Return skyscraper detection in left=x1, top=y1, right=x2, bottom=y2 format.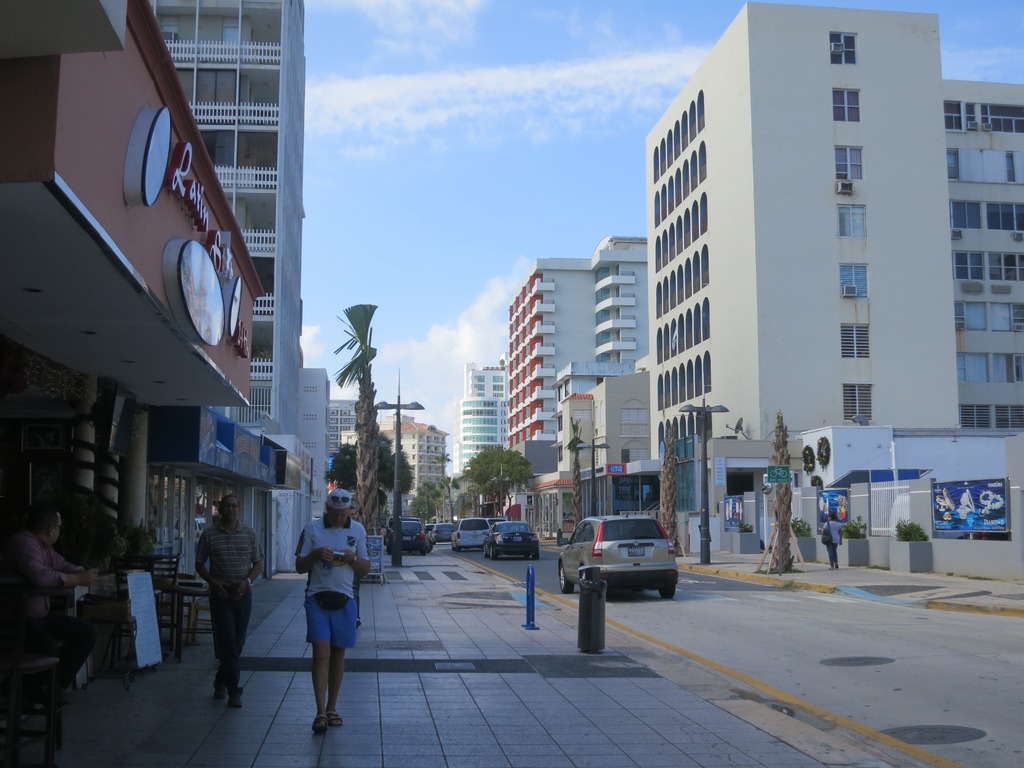
left=331, top=391, right=367, bottom=452.
